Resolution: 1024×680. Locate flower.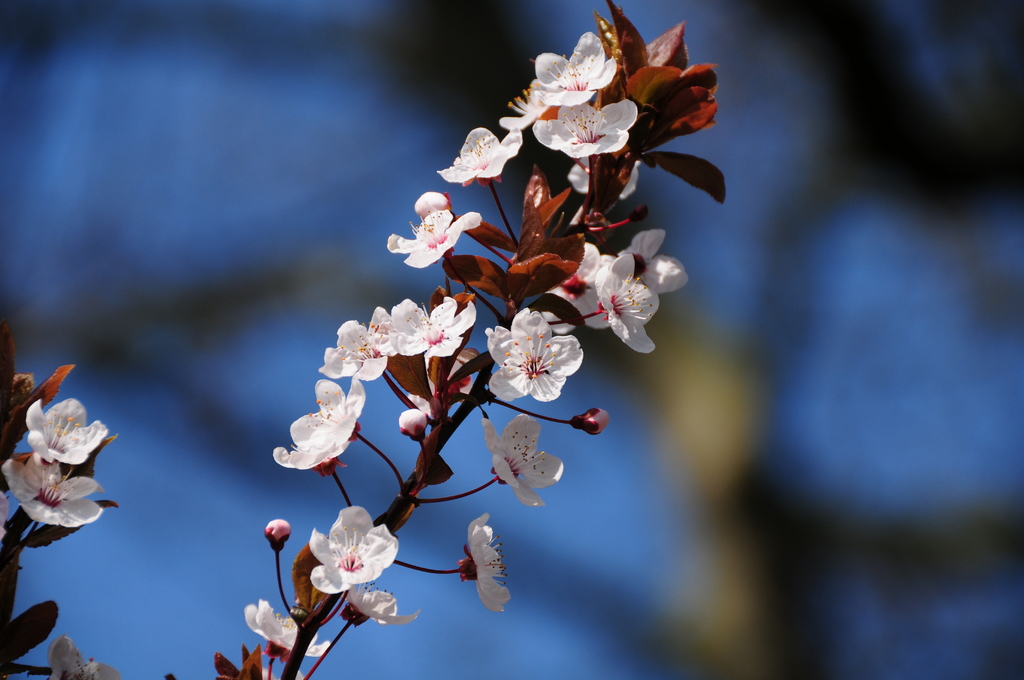
593, 254, 656, 353.
